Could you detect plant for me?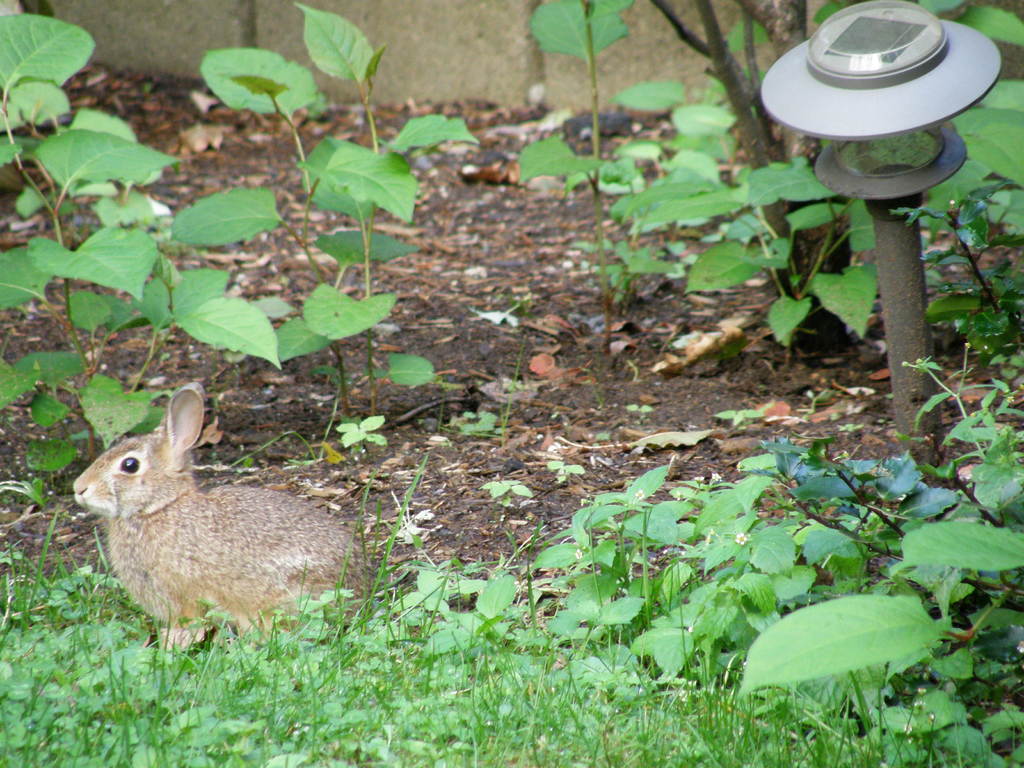
Detection result: rect(636, 0, 1023, 358).
